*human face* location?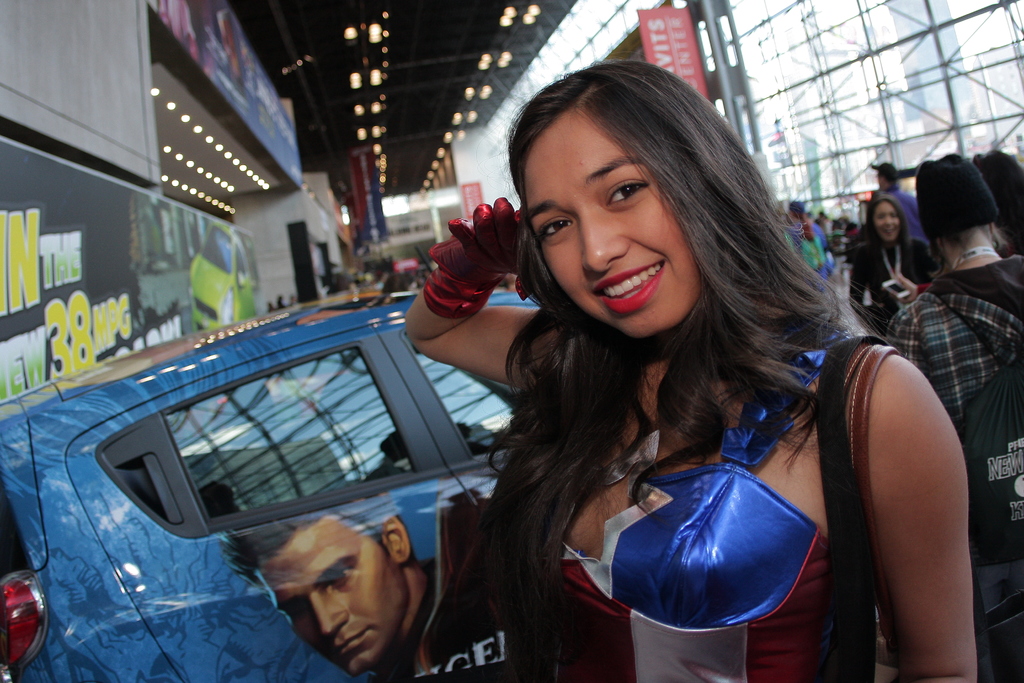
crop(868, 197, 900, 247)
